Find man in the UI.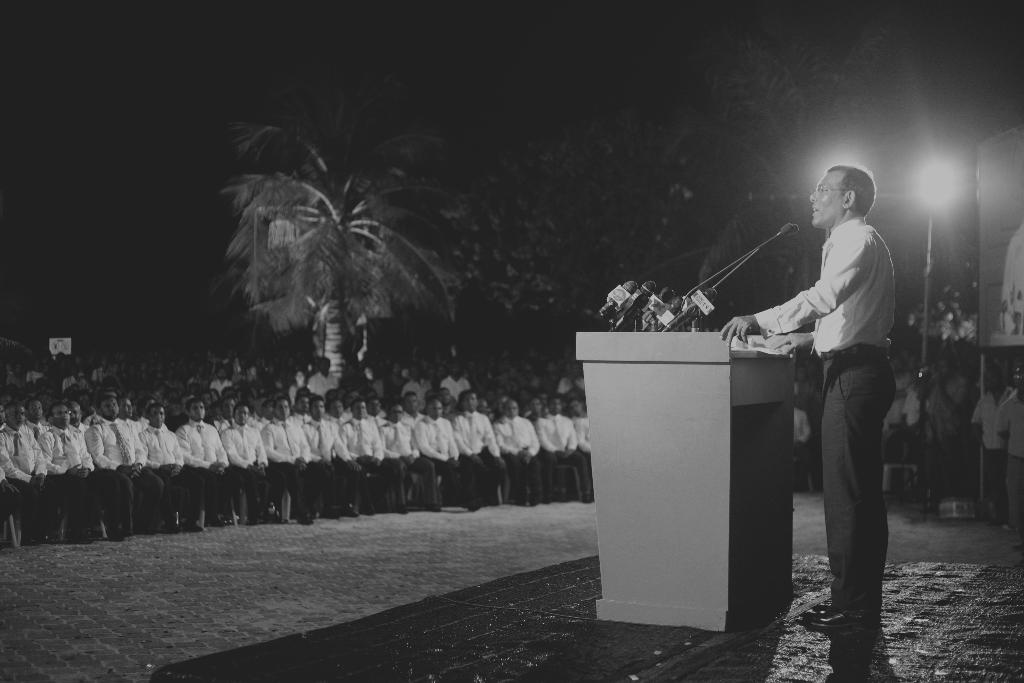
UI element at bbox=(541, 392, 598, 505).
